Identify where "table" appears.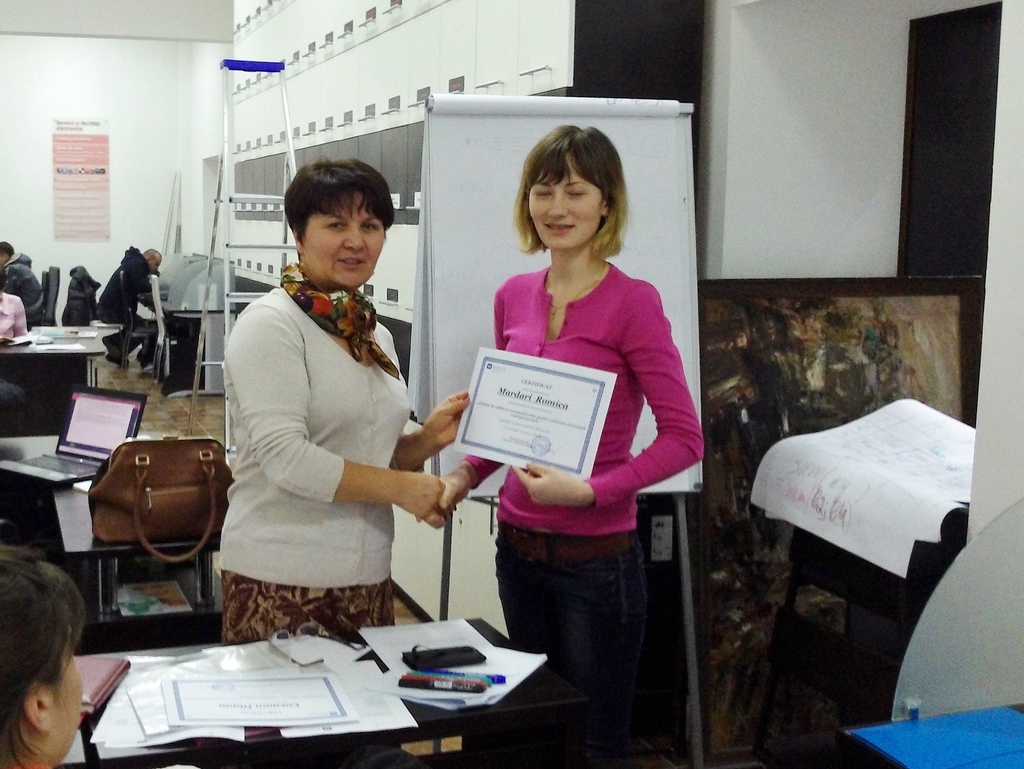
Appears at [x1=0, y1=319, x2=108, y2=403].
